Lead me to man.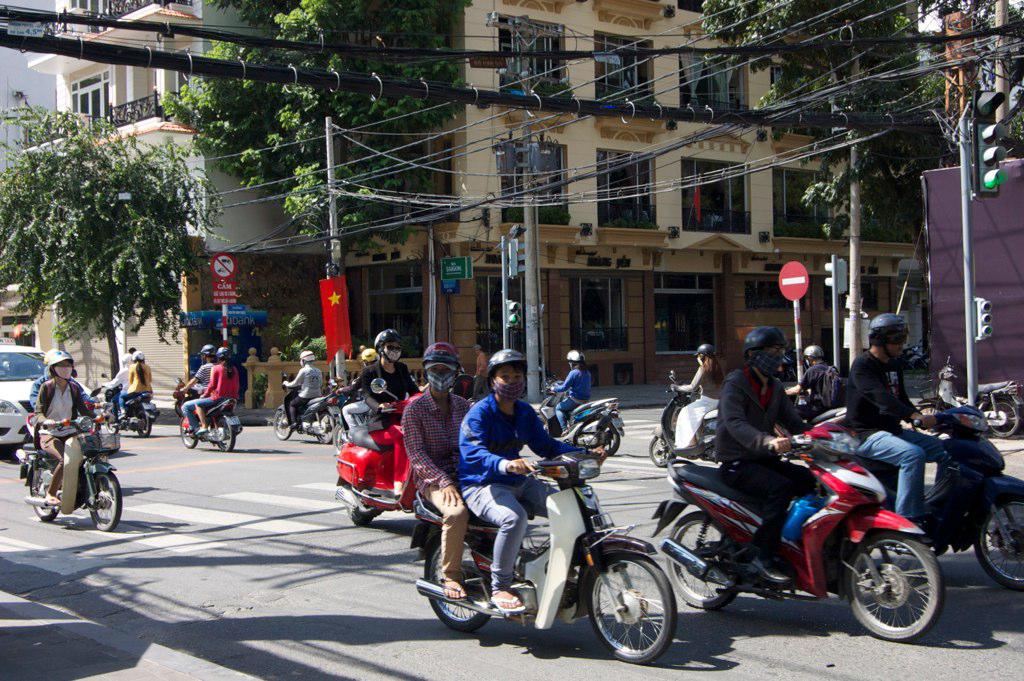
Lead to 176,333,219,398.
